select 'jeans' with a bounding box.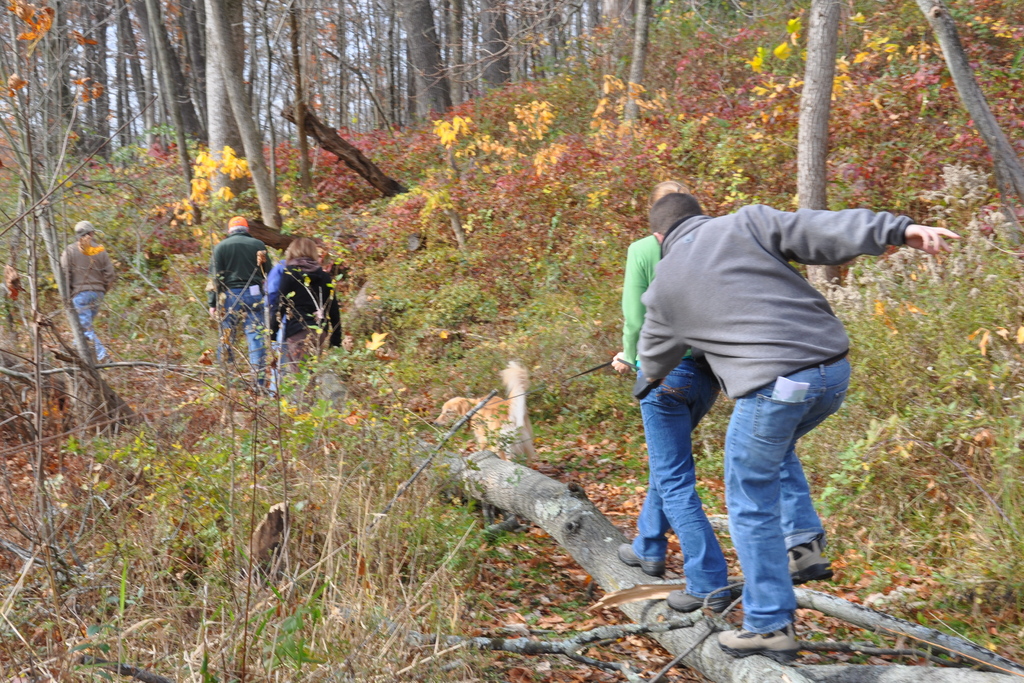
x1=717, y1=360, x2=842, y2=648.
